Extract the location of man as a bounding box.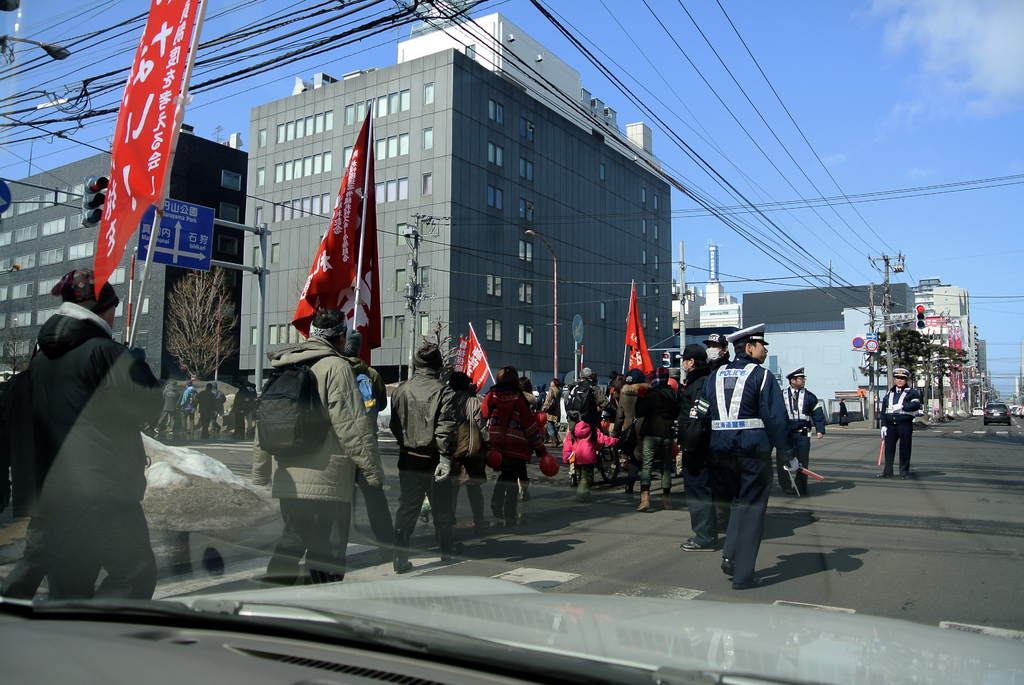
crop(877, 363, 922, 484).
